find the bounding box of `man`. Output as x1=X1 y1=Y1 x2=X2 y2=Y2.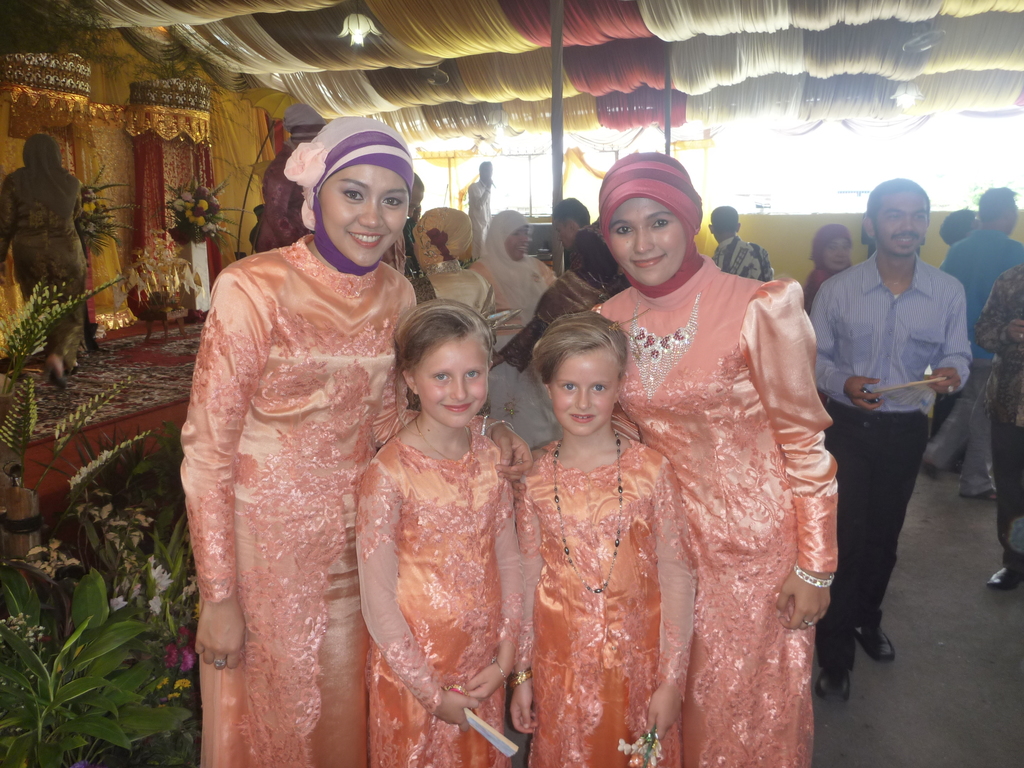
x1=927 y1=186 x2=1023 y2=500.
